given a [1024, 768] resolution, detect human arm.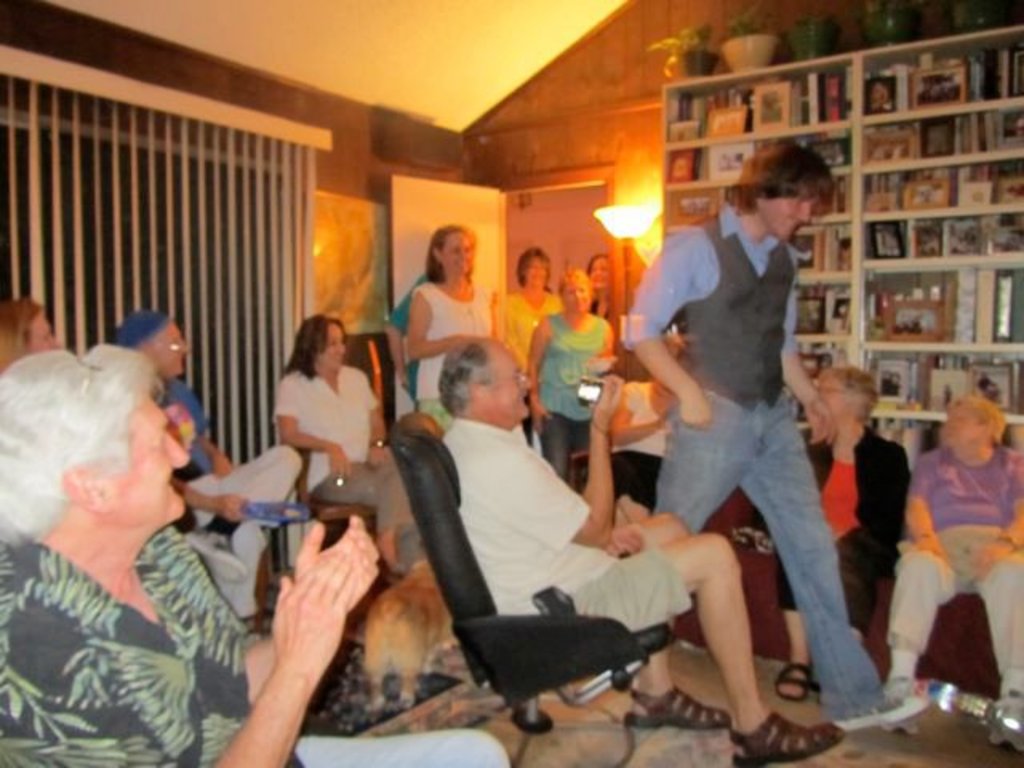
{"x1": 210, "y1": 562, "x2": 346, "y2": 766}.
